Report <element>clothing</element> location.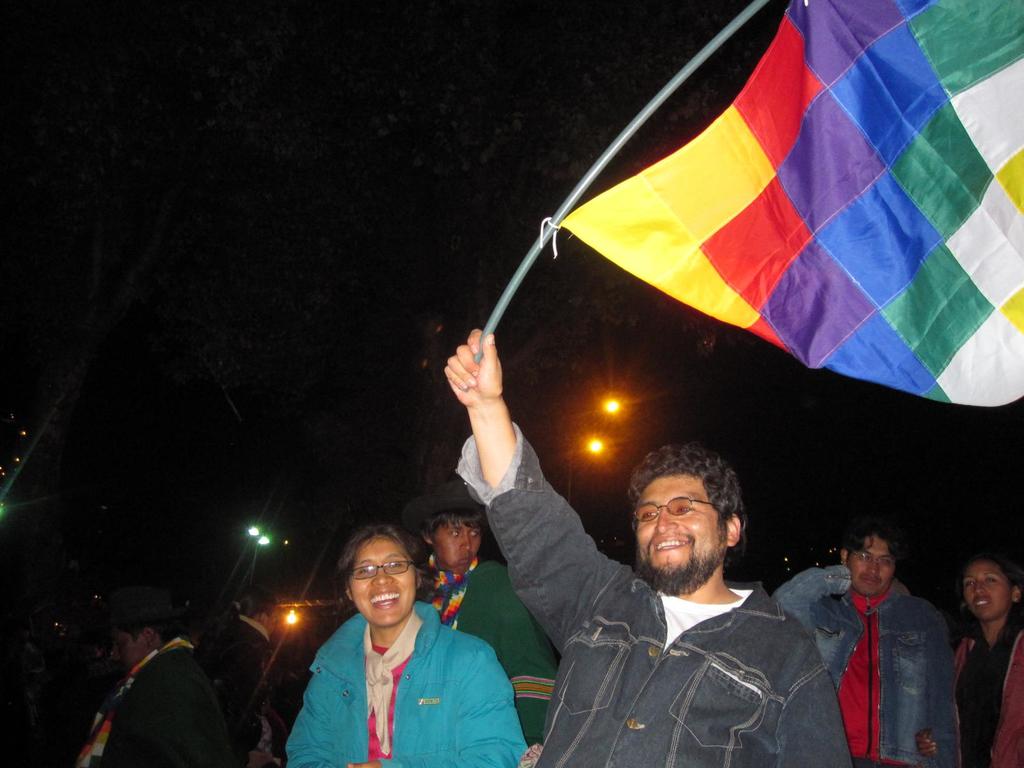
Report: crop(467, 568, 552, 739).
